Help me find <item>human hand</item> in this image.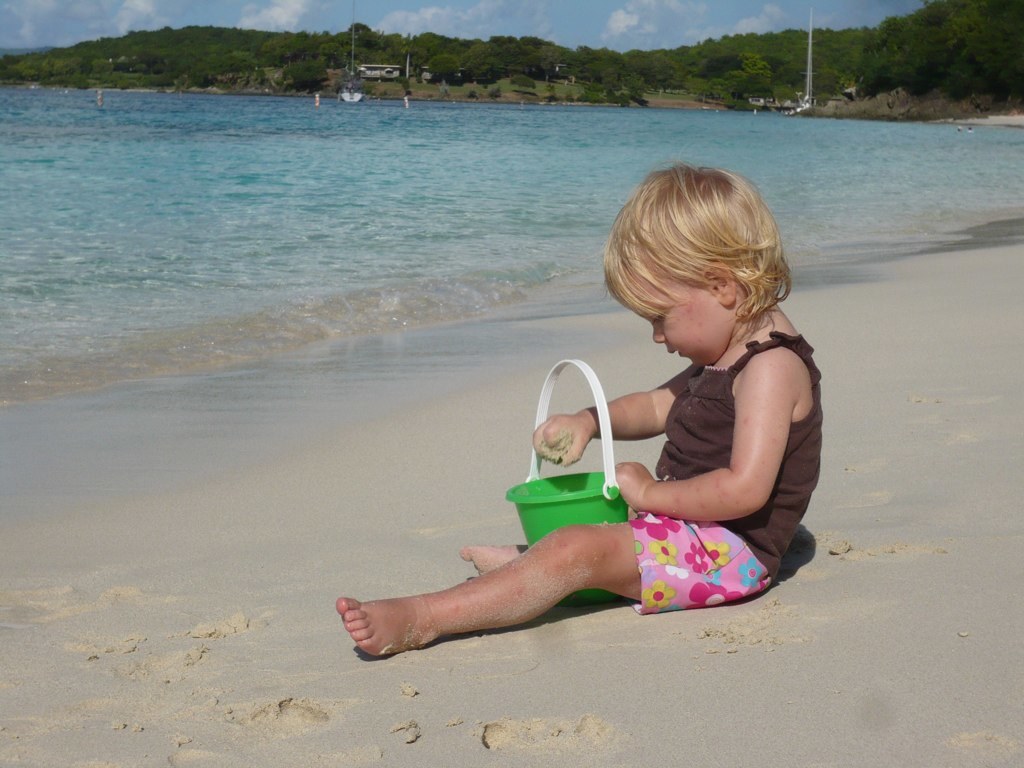
Found it: x1=531, y1=412, x2=594, y2=468.
